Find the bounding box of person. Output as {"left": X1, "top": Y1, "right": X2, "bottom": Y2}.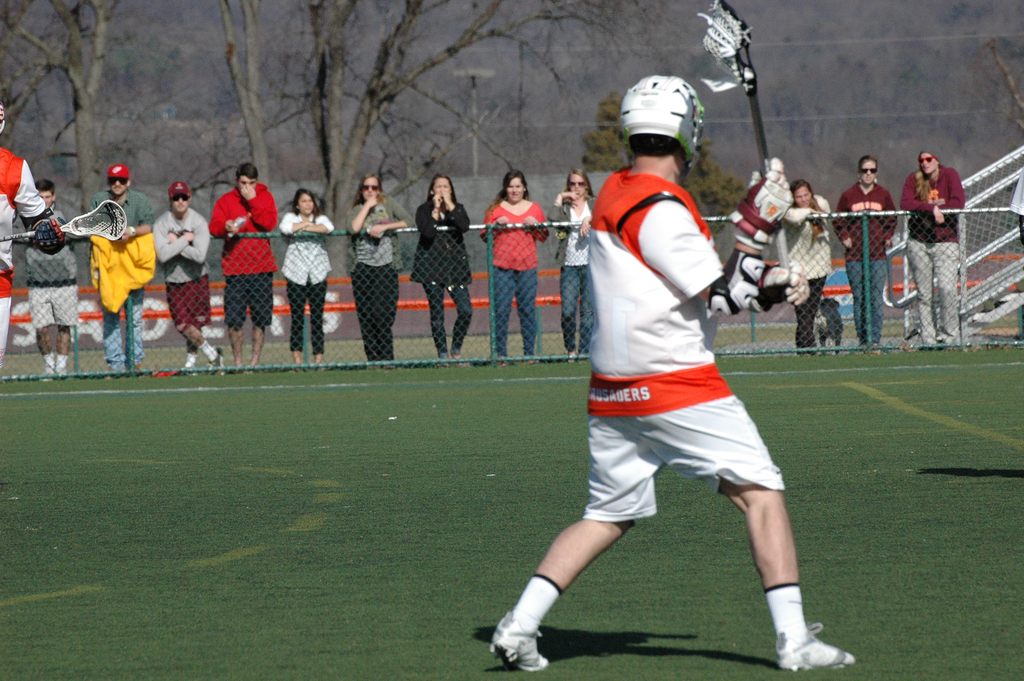
{"left": 547, "top": 170, "right": 600, "bottom": 363}.
